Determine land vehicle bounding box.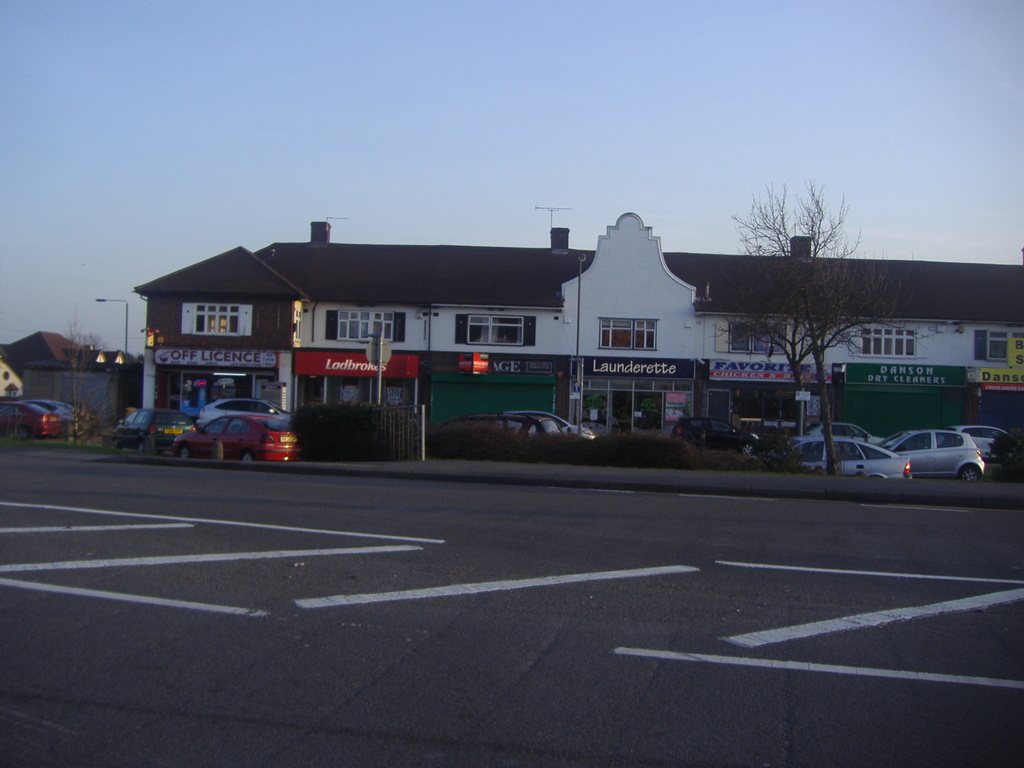
Determined: {"left": 879, "top": 424, "right": 986, "bottom": 484}.
